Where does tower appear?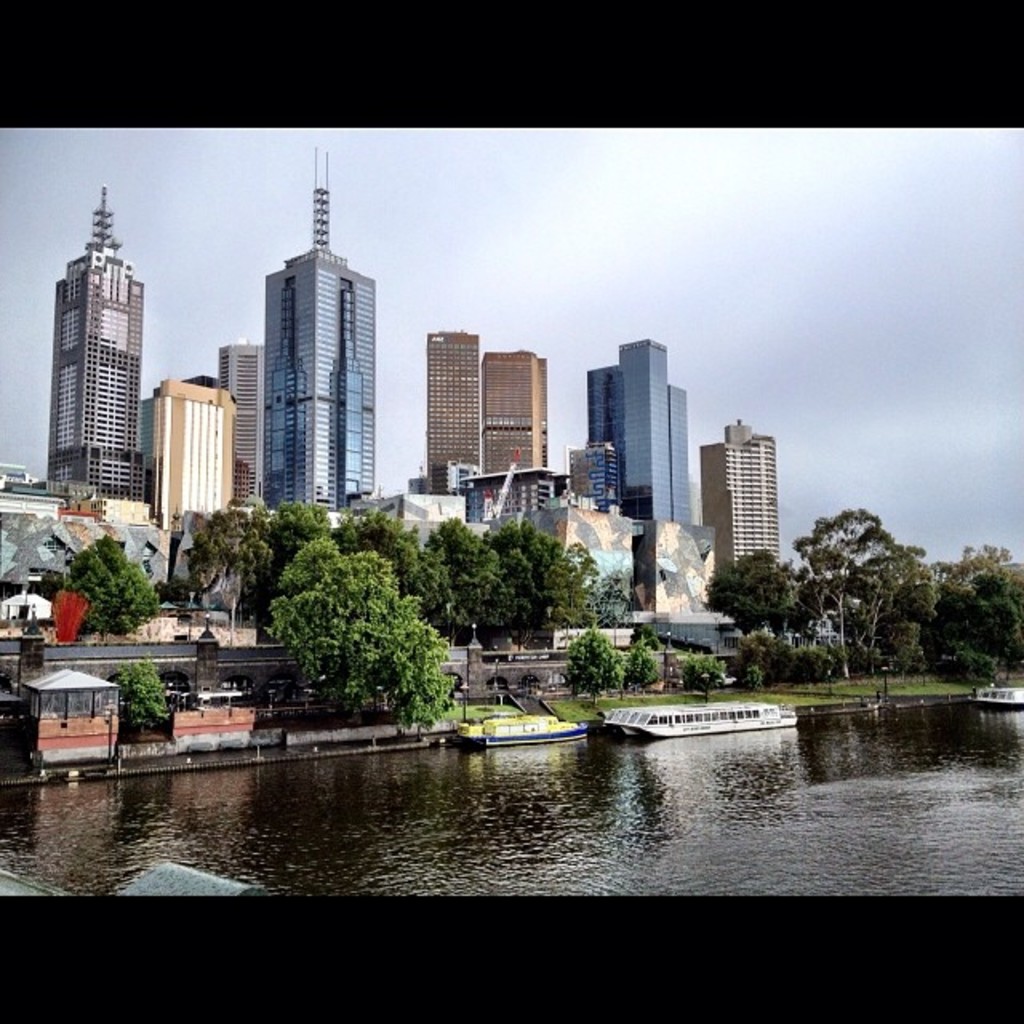
Appears at [x1=485, y1=350, x2=549, y2=475].
